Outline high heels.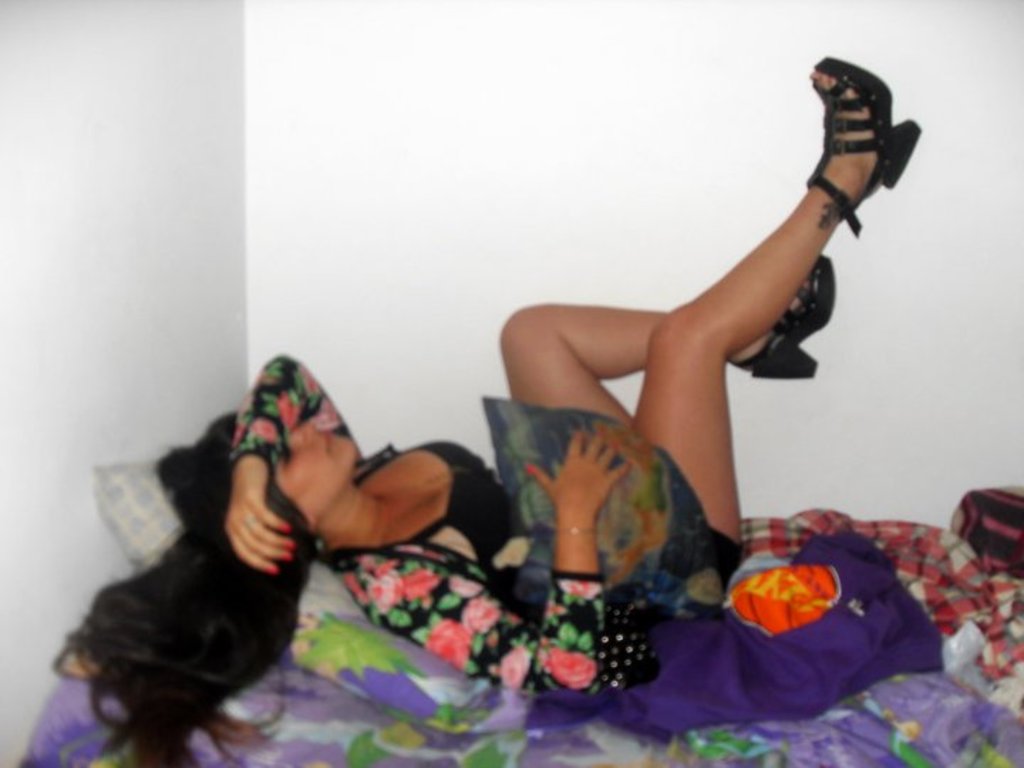
Outline: crop(735, 257, 836, 380).
